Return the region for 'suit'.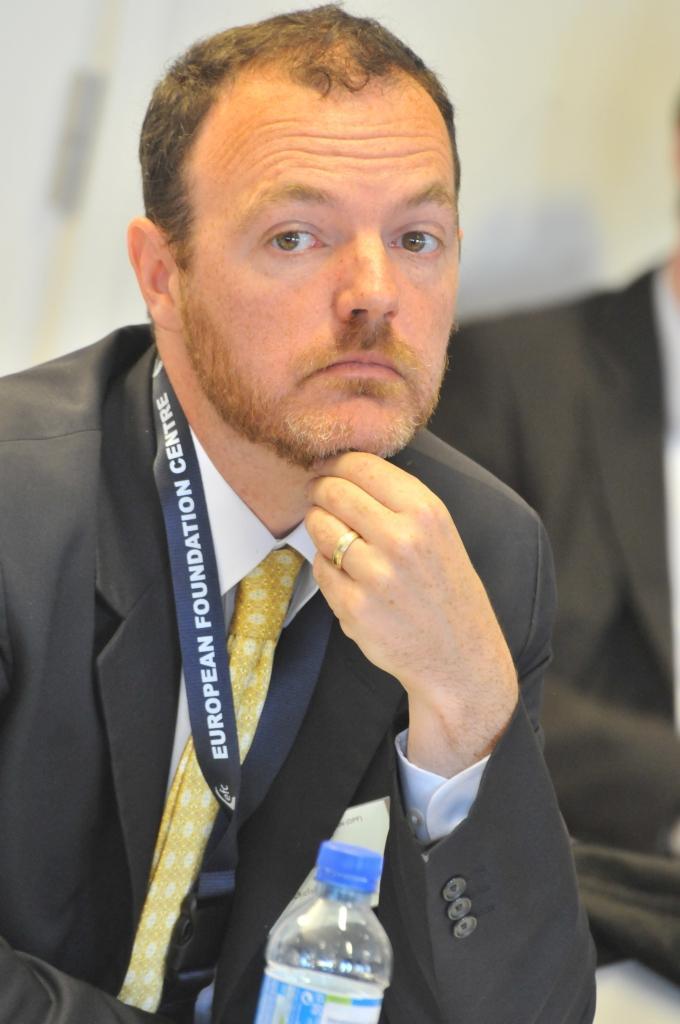
66 281 589 1017.
